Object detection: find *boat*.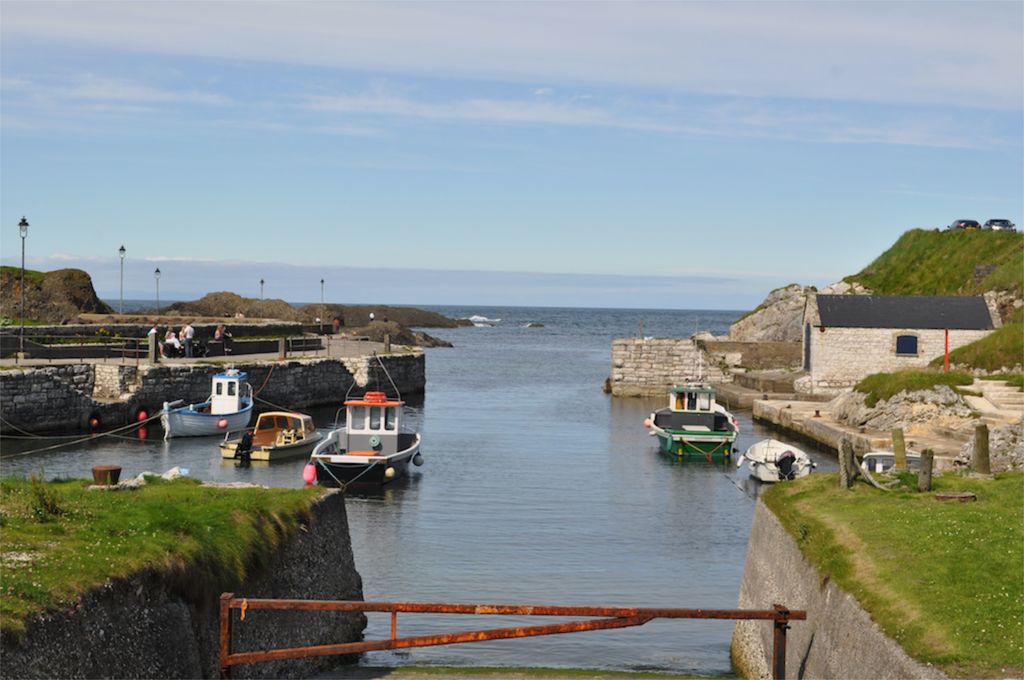
crop(735, 435, 815, 480).
